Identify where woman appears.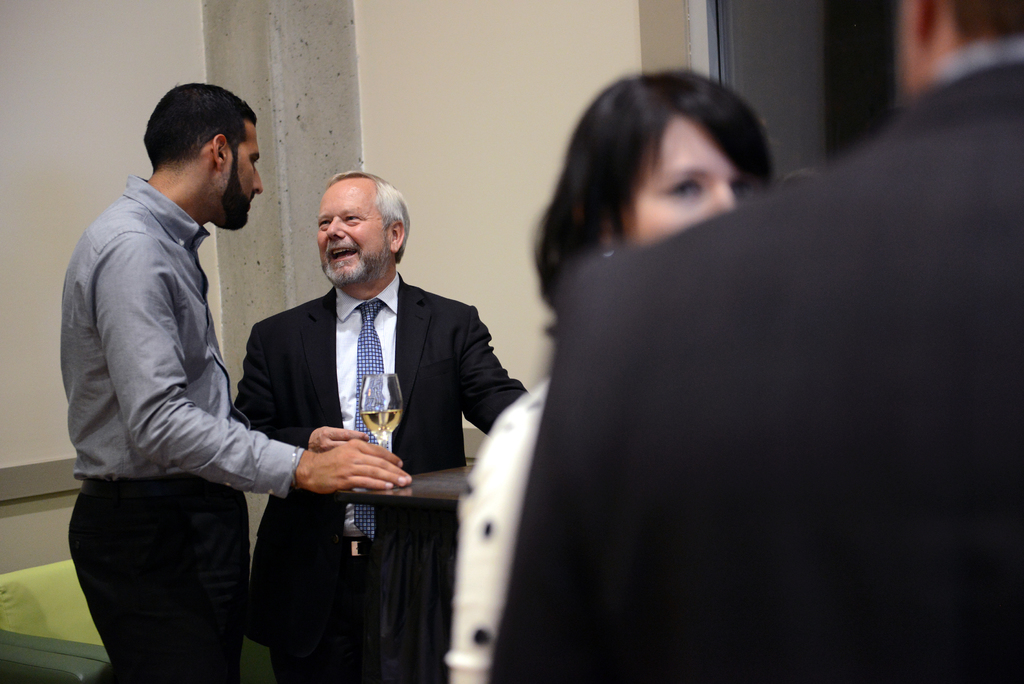
Appears at 529, 81, 799, 656.
